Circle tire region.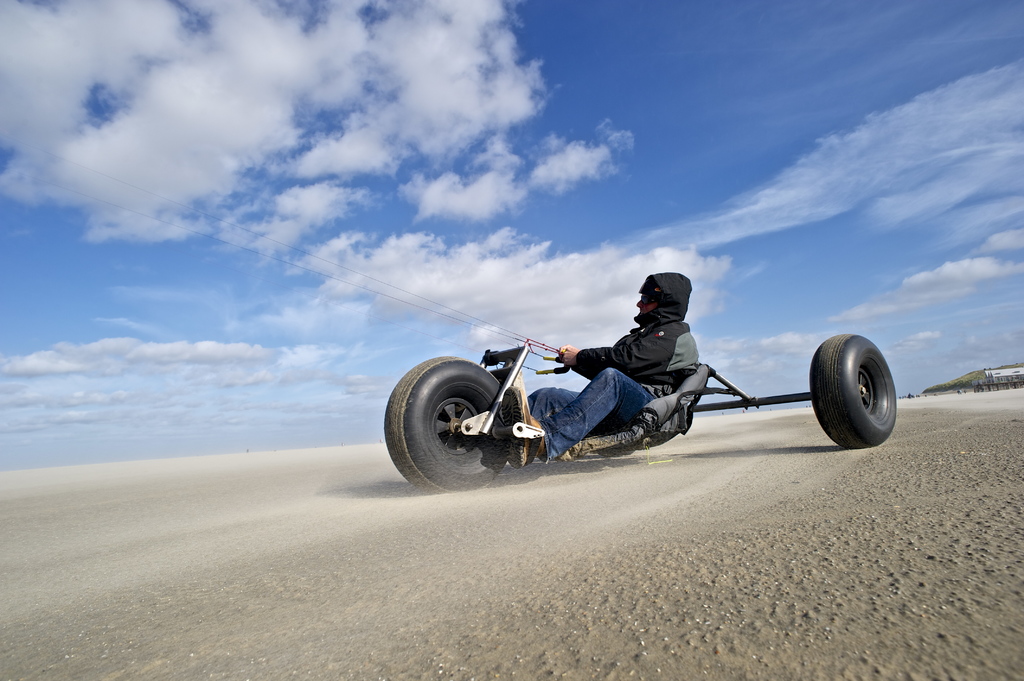
Region: [left=382, top=358, right=507, bottom=492].
